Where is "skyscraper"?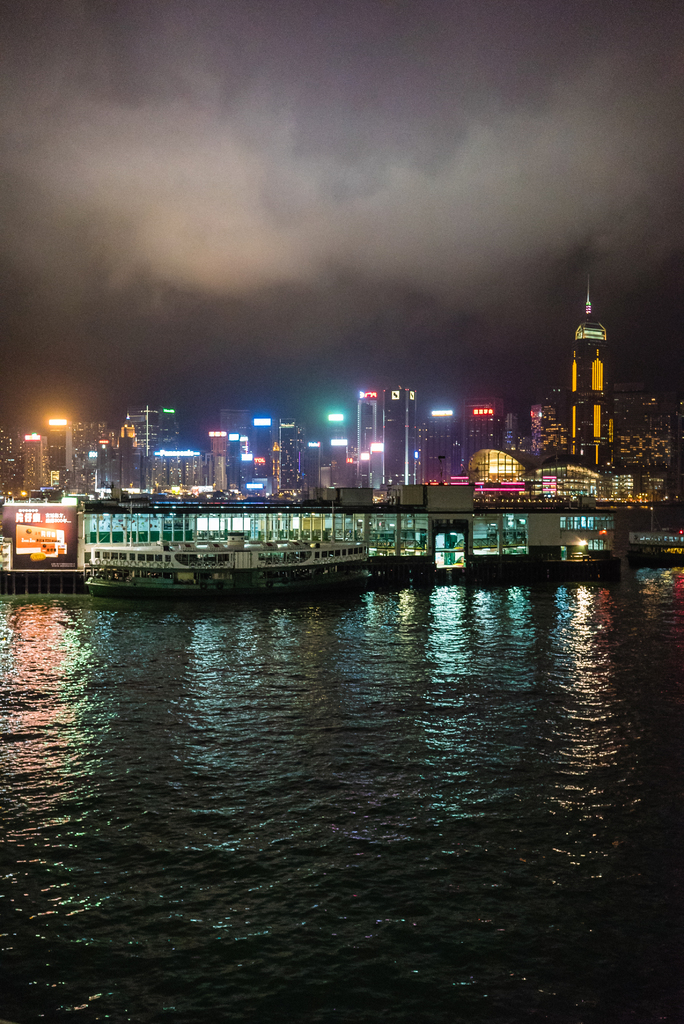
127,404,159,456.
